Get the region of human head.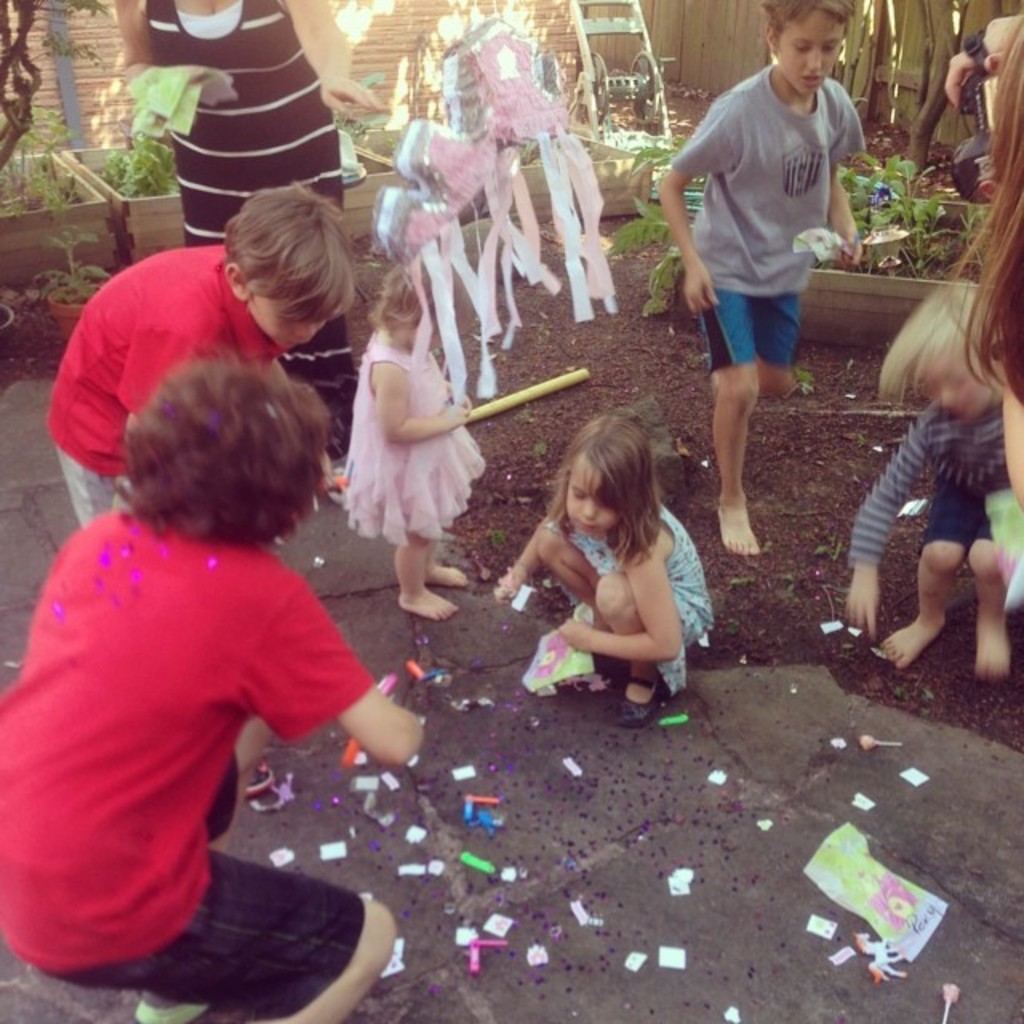
left=80, top=352, right=344, bottom=565.
